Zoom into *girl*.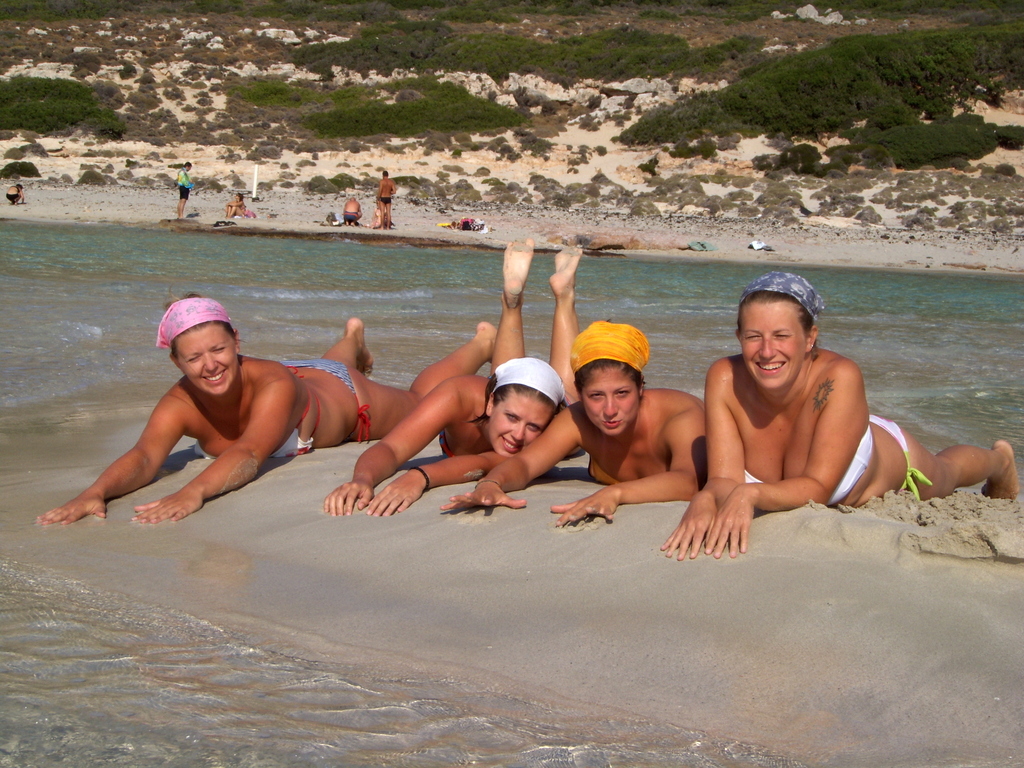
Zoom target: [x1=442, y1=319, x2=706, y2=522].
